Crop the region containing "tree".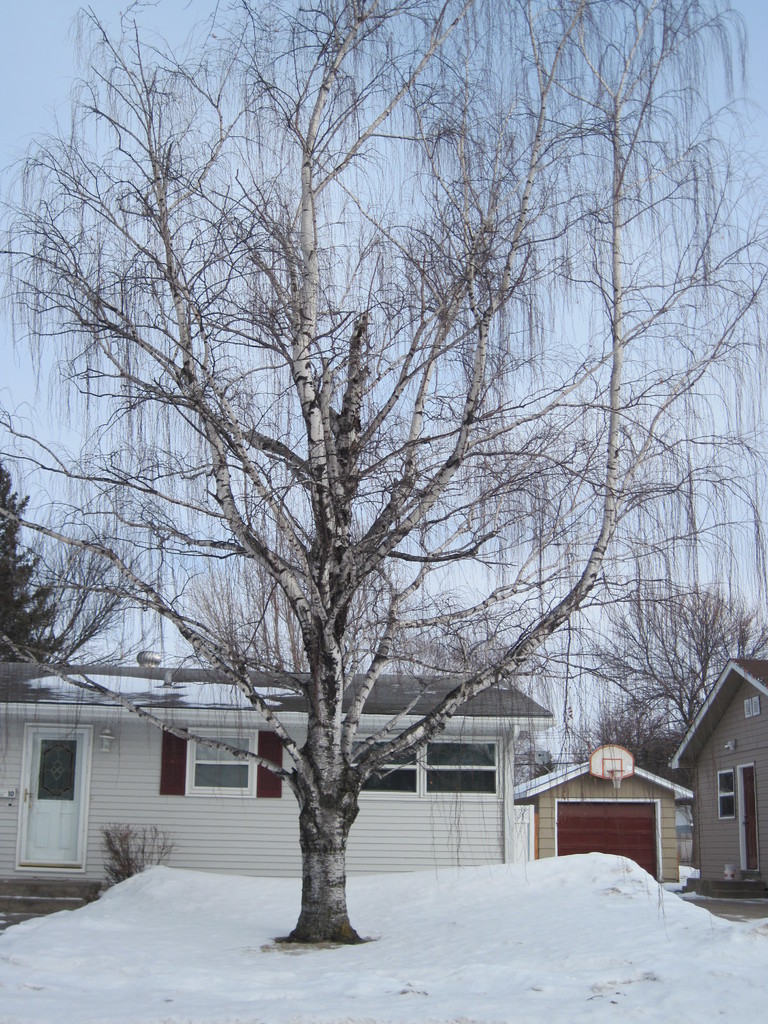
Crop region: {"x1": 1, "y1": 22, "x2": 721, "y2": 964}.
